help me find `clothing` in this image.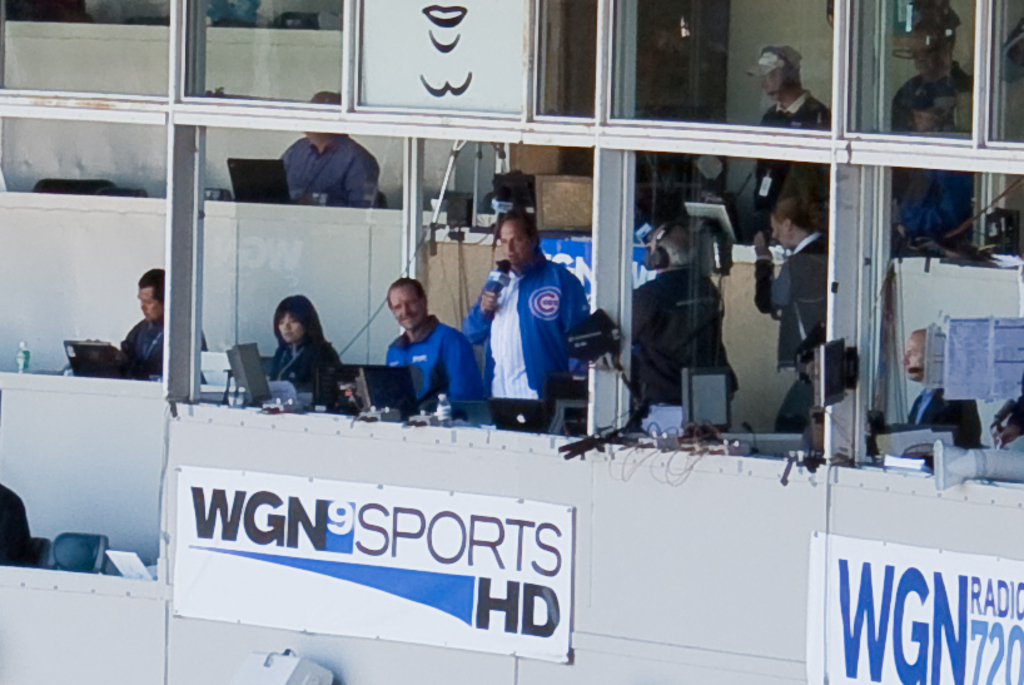
Found it: x1=279, y1=130, x2=382, y2=209.
